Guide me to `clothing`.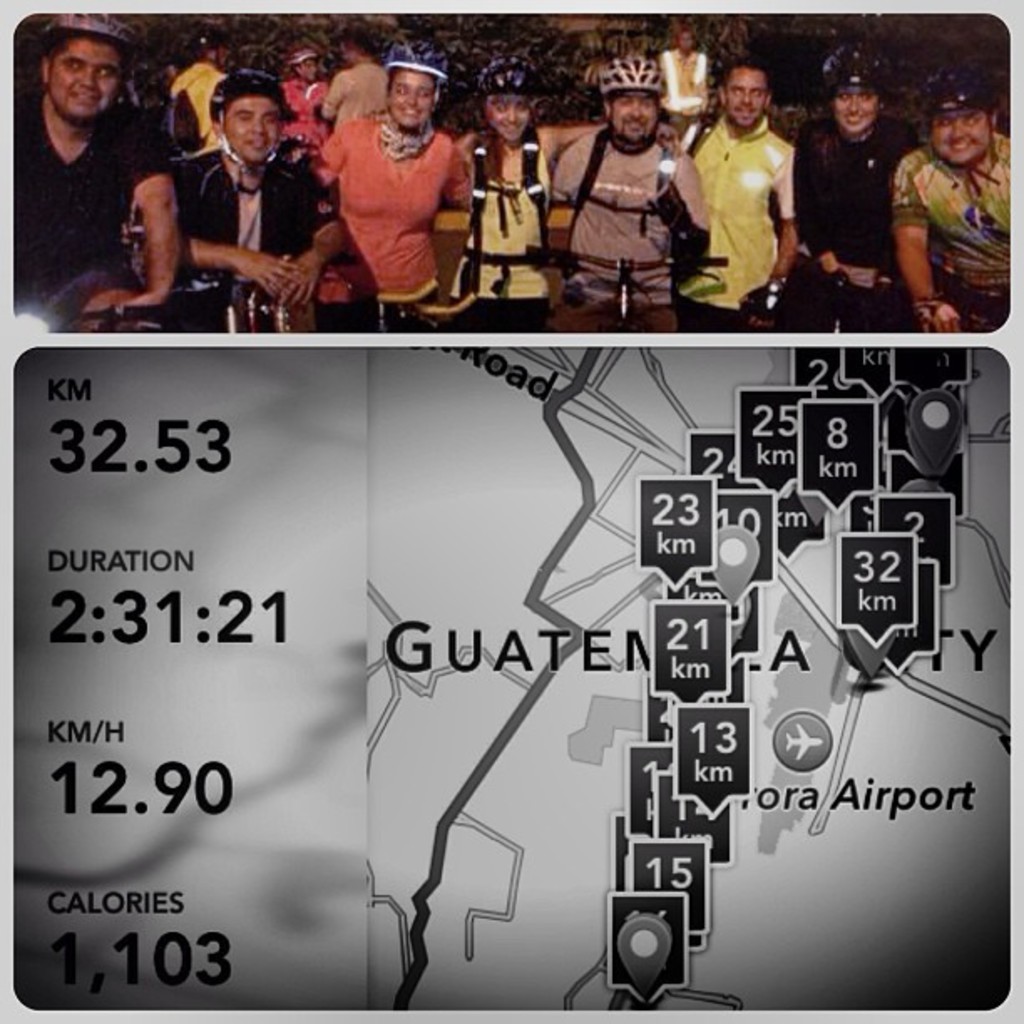
Guidance: 164/64/226/218.
